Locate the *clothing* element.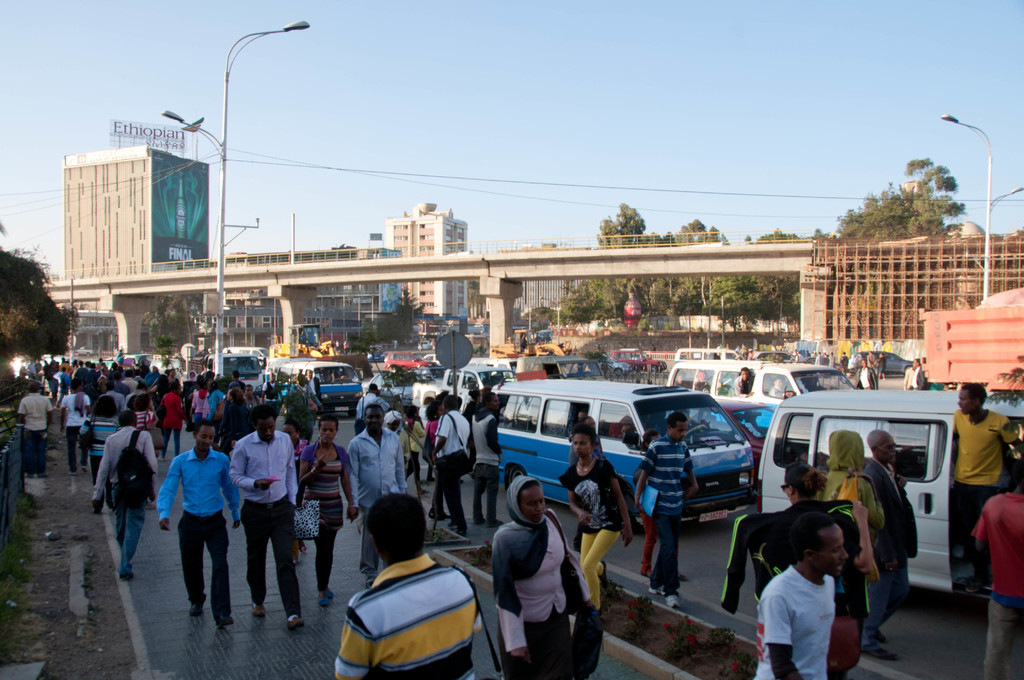
Element bbox: select_region(92, 426, 159, 574).
